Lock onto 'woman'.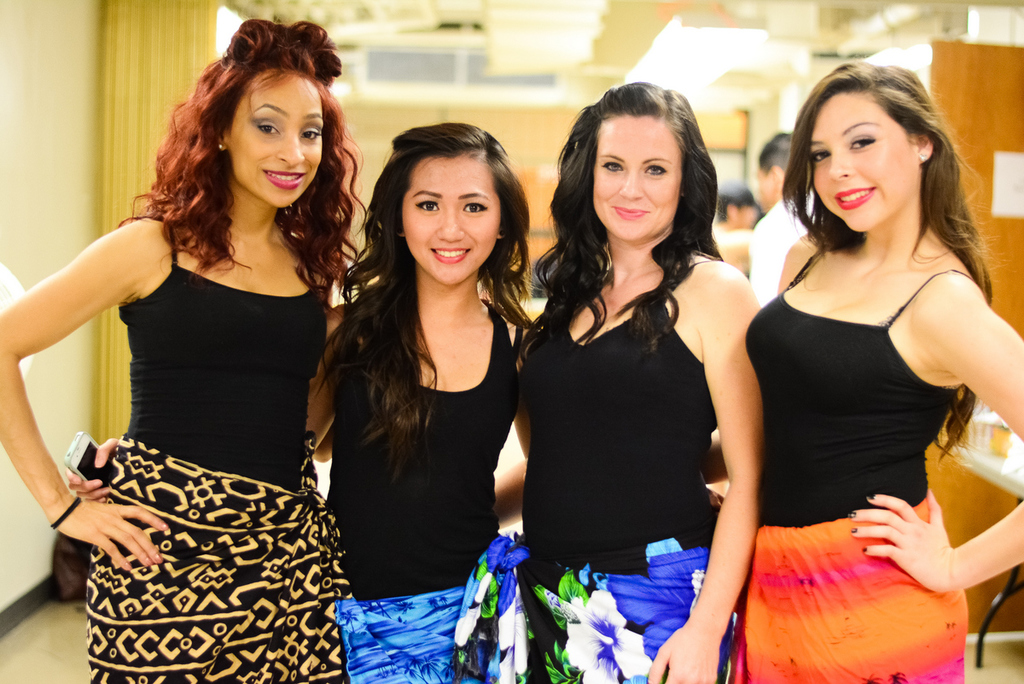
Locked: bbox(70, 119, 534, 683).
